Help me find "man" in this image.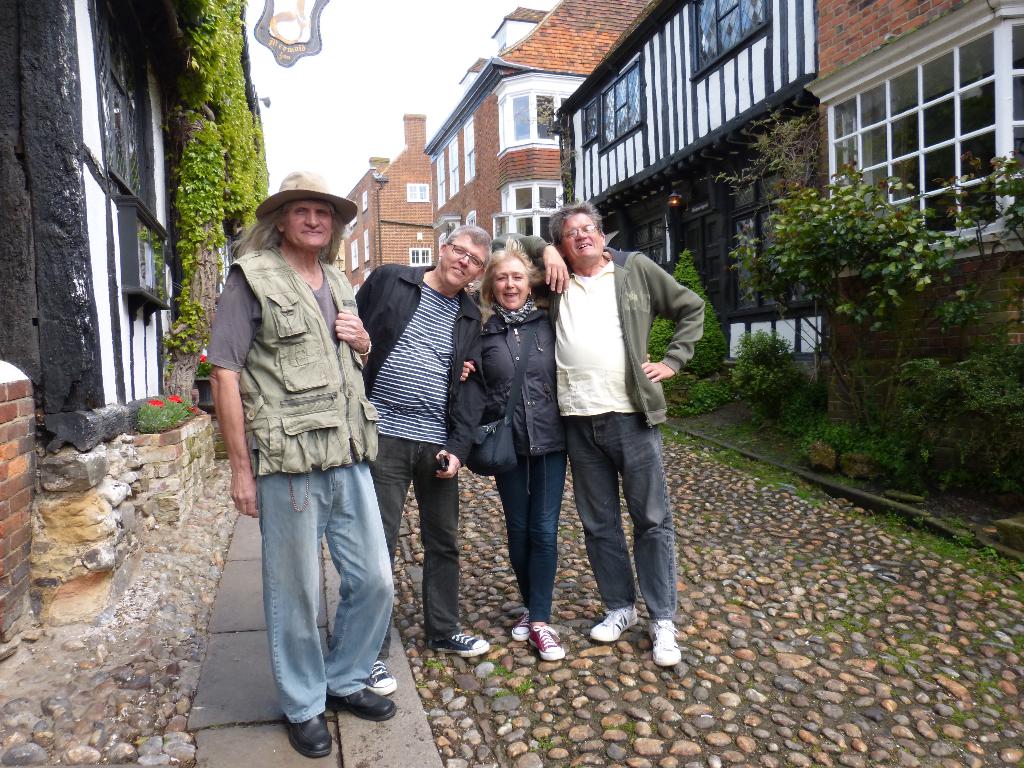
Found it: box=[356, 224, 497, 658].
